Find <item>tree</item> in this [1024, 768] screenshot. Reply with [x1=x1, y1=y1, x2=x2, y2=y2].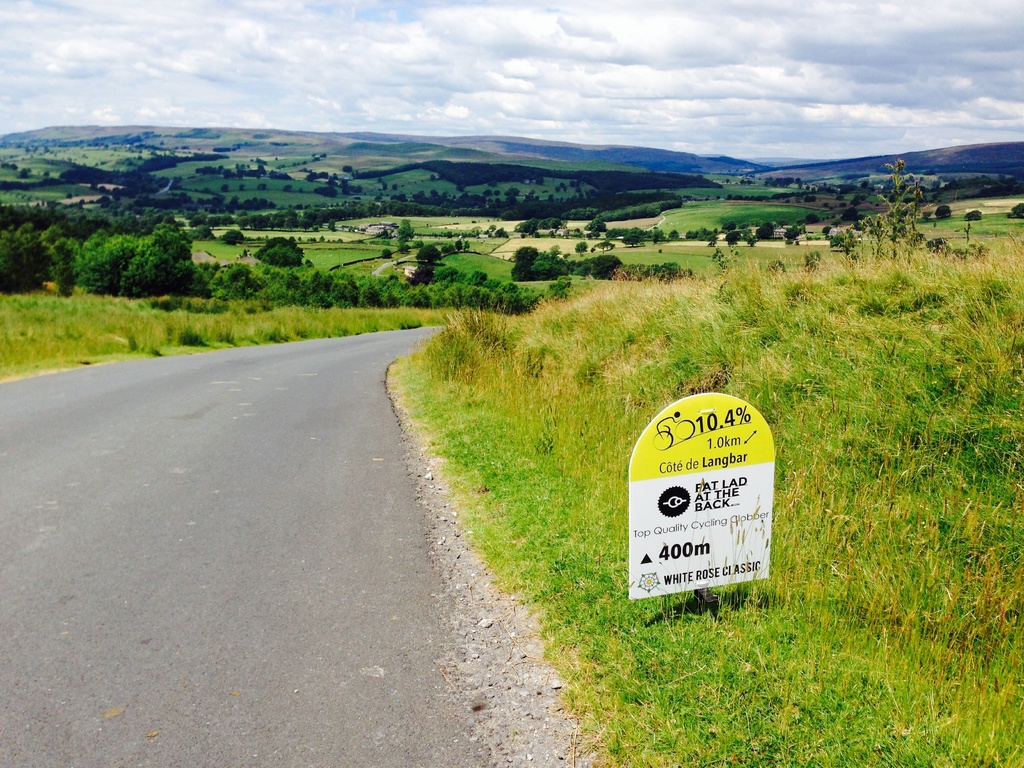
[x1=415, y1=189, x2=425, y2=202].
